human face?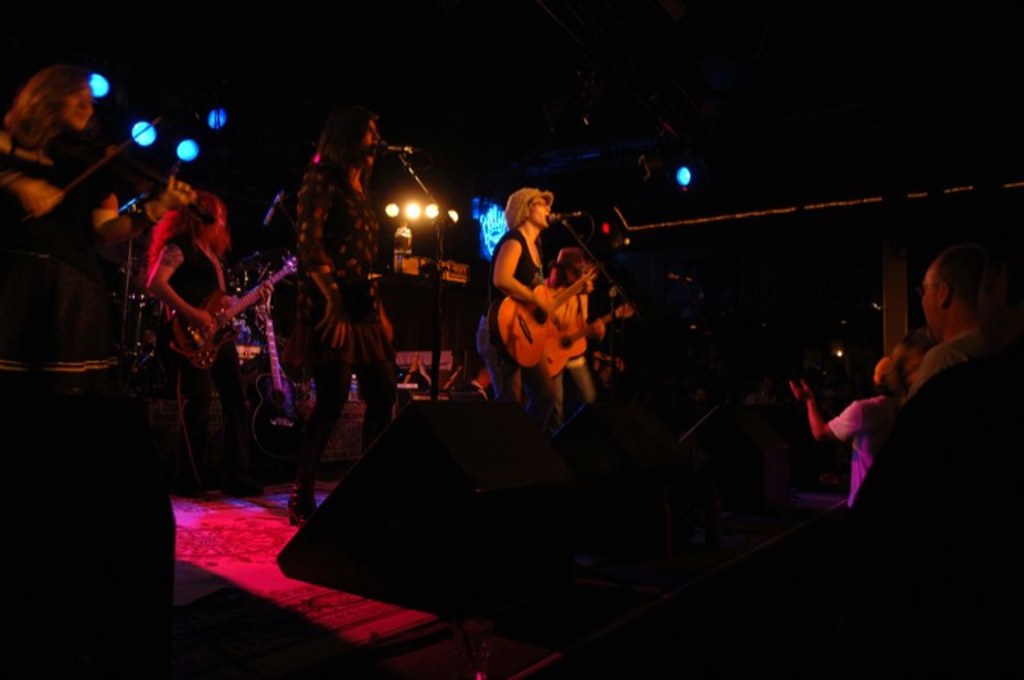
x1=564 y1=263 x2=591 y2=287
